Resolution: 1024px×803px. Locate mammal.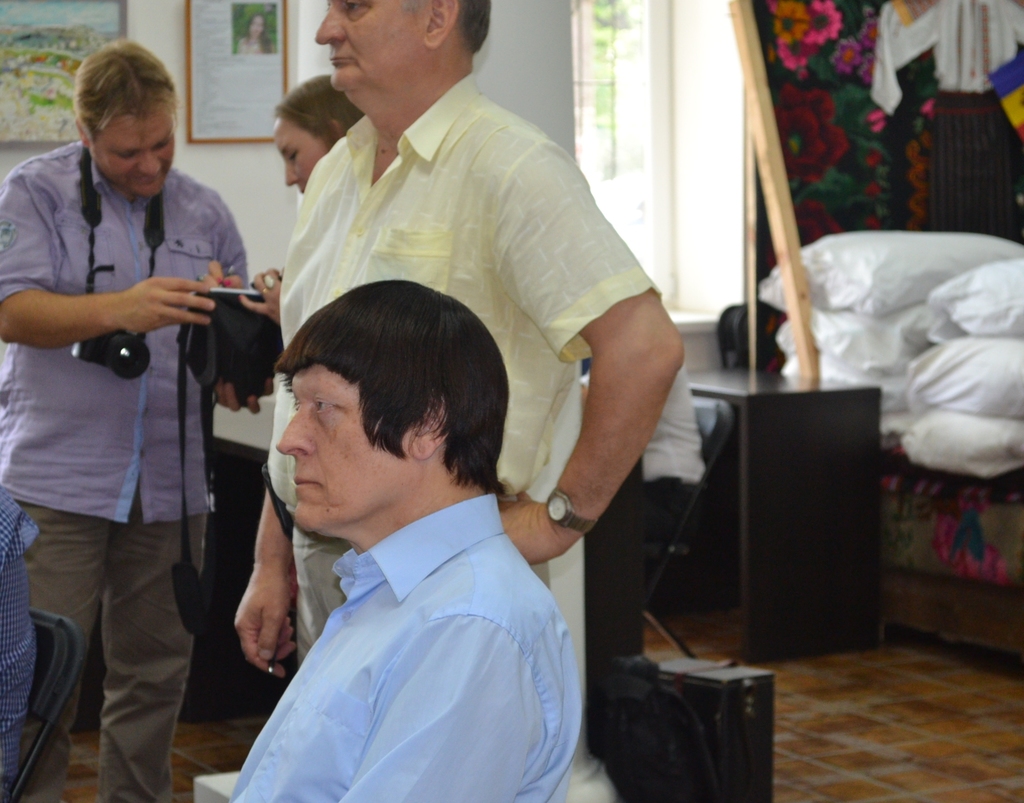
locate(239, 72, 360, 331).
